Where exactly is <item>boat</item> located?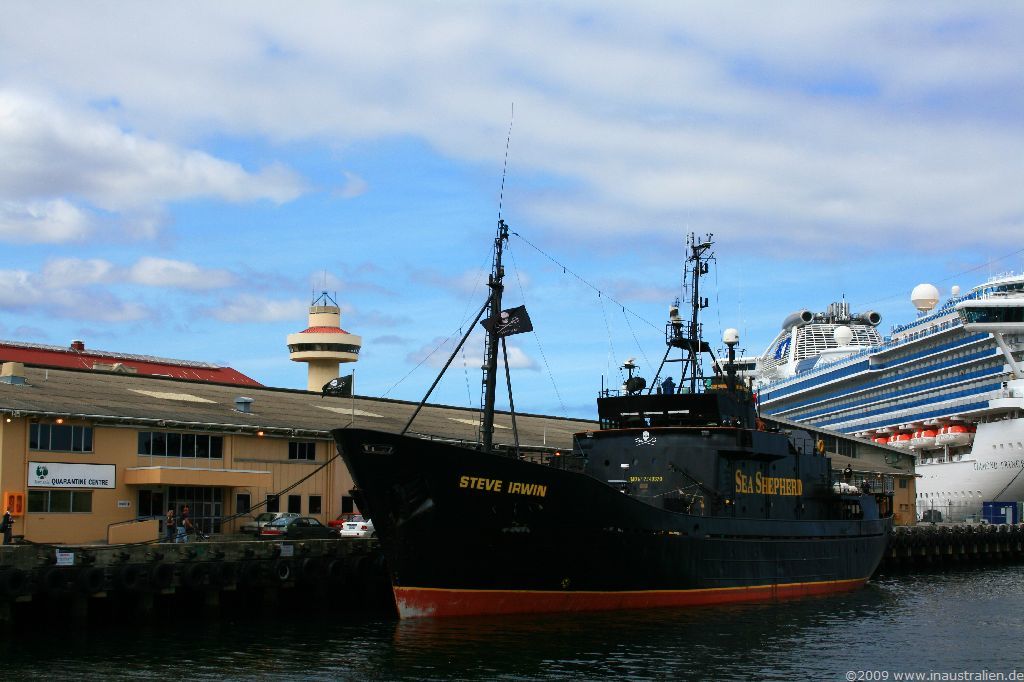
Its bounding box is BBox(705, 253, 1023, 530).
